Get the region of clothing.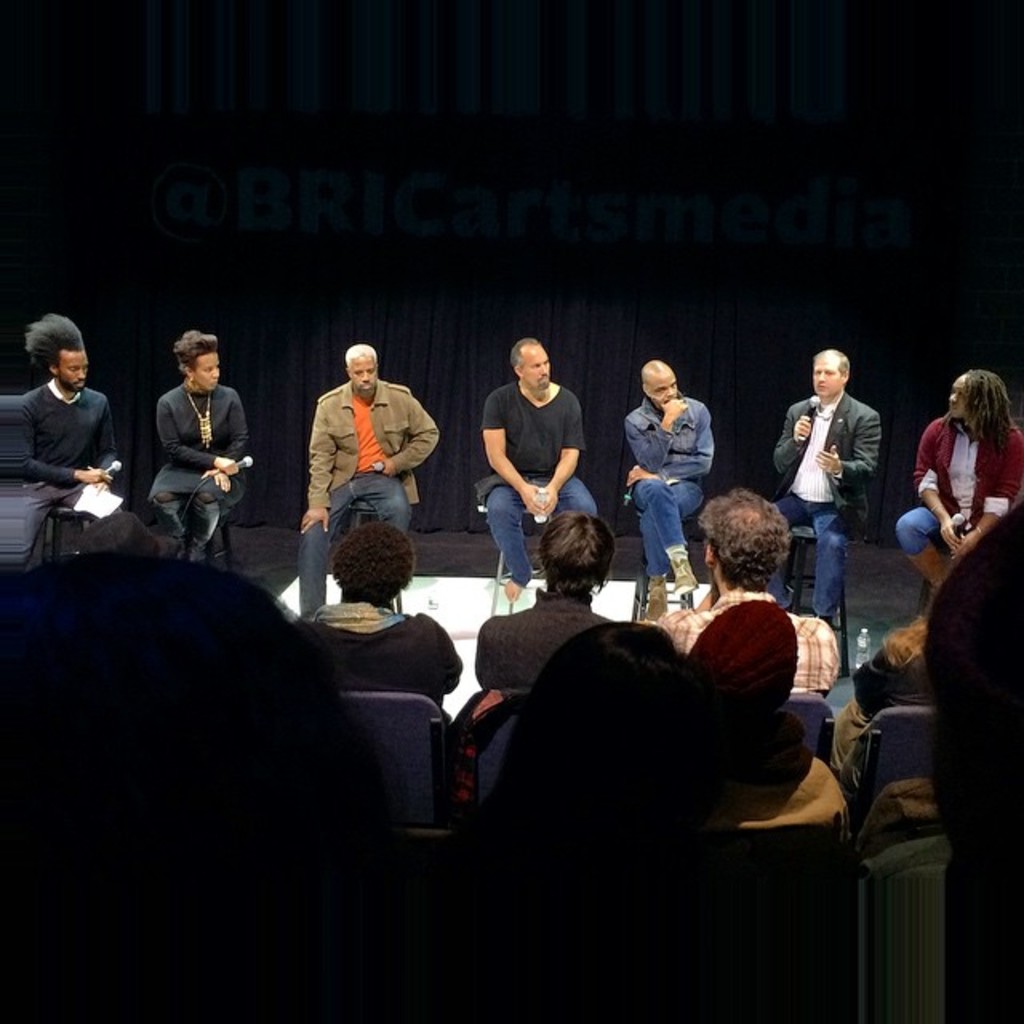
box(150, 382, 248, 522).
